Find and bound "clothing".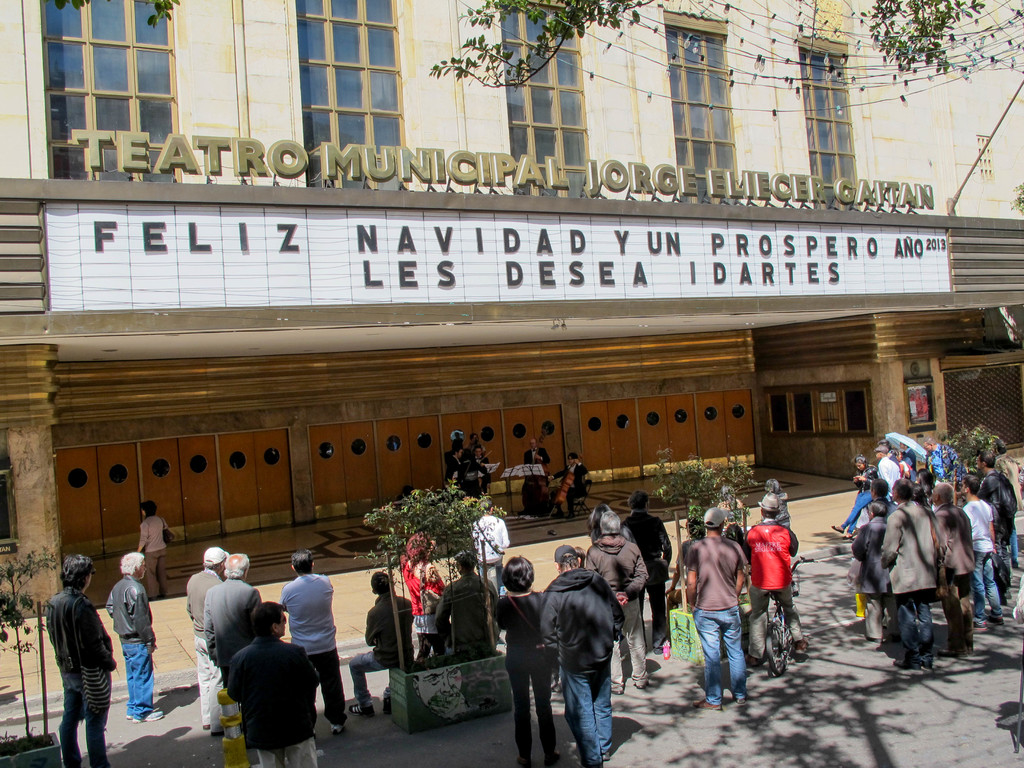
Bound: (x1=583, y1=531, x2=650, y2=692).
